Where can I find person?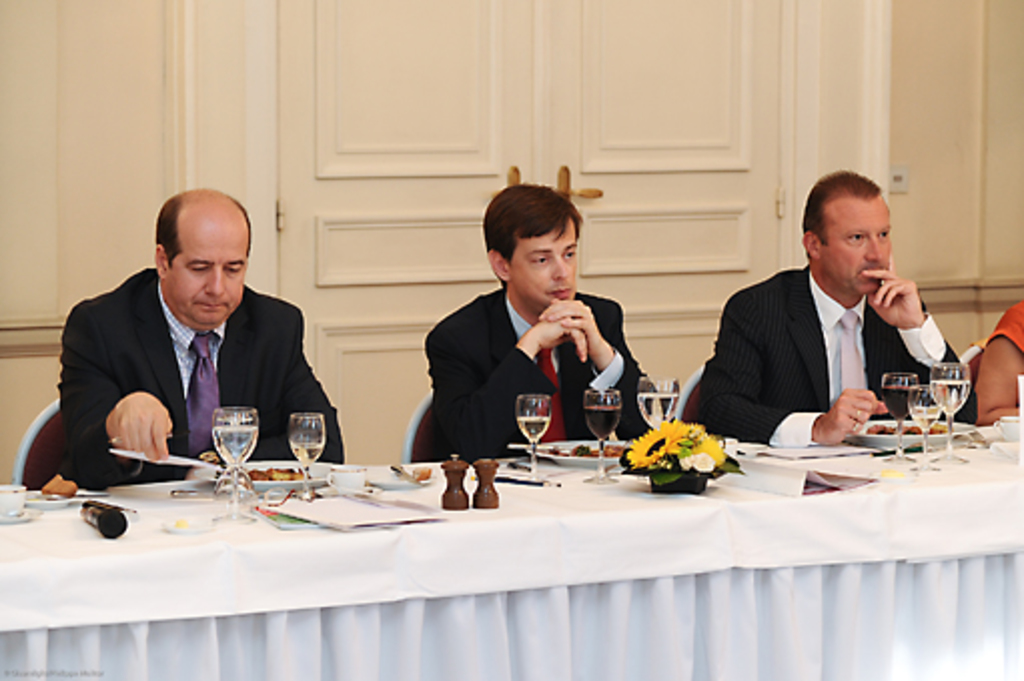
You can find it at bbox(427, 180, 665, 467).
